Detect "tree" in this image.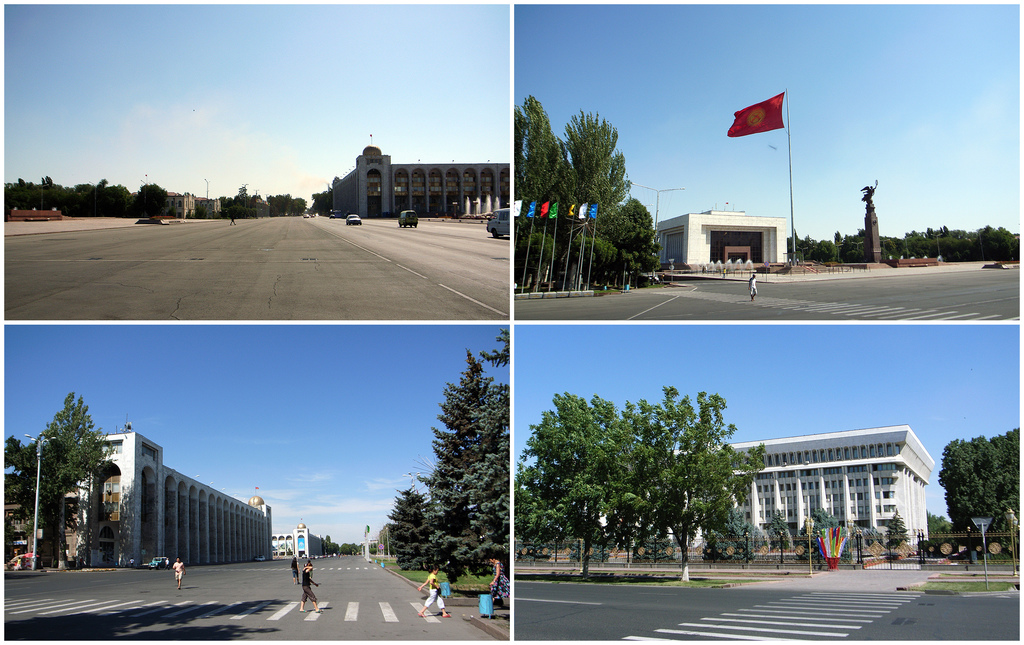
Detection: Rect(125, 176, 168, 222).
